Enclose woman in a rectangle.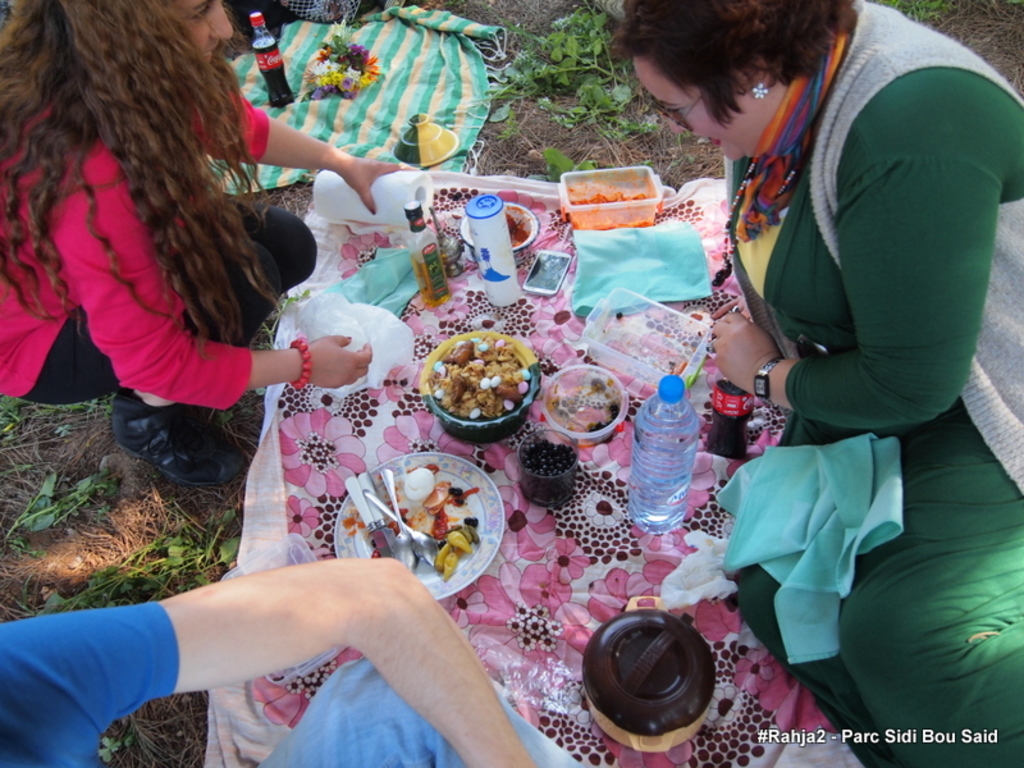
pyautogui.locateOnScreen(602, 0, 1023, 767).
